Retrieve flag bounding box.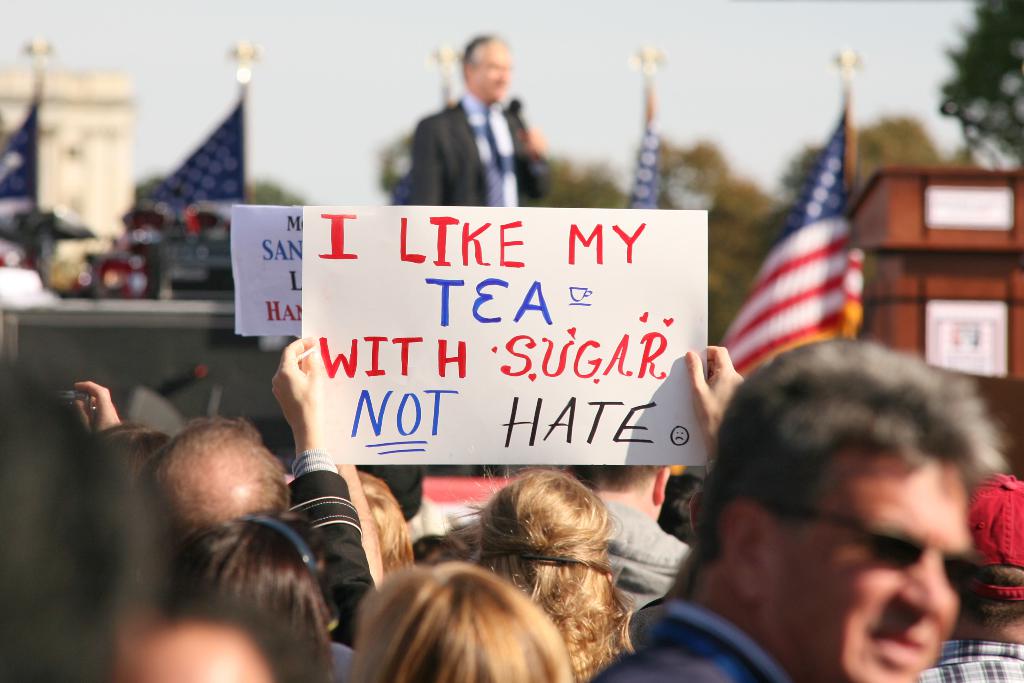
Bounding box: <box>625,87,675,216</box>.
